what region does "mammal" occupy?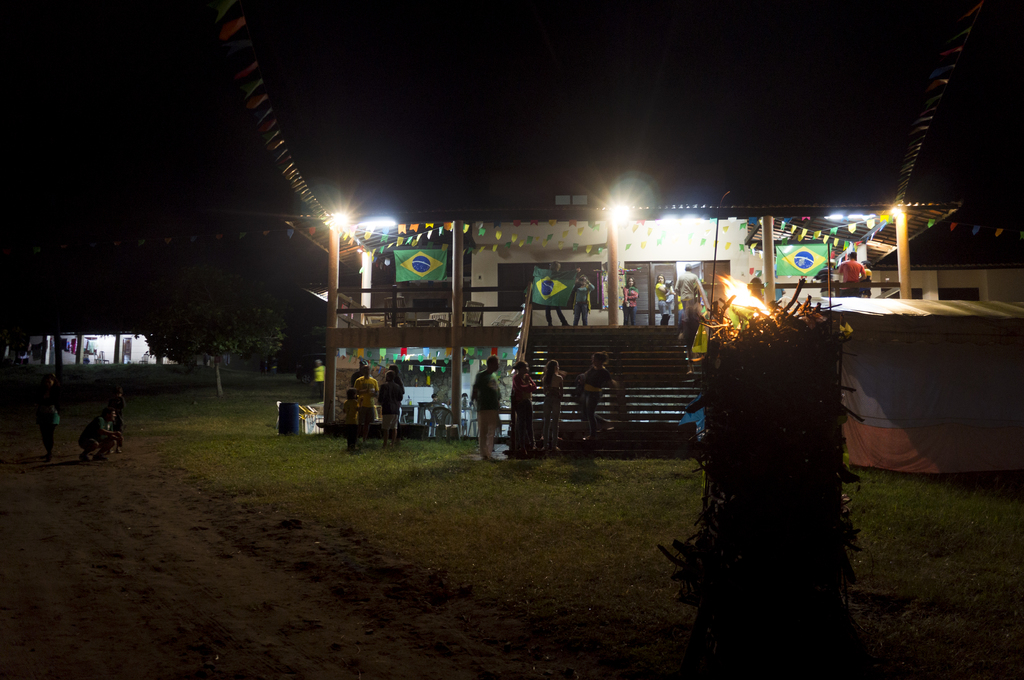
bbox=[540, 357, 564, 448].
